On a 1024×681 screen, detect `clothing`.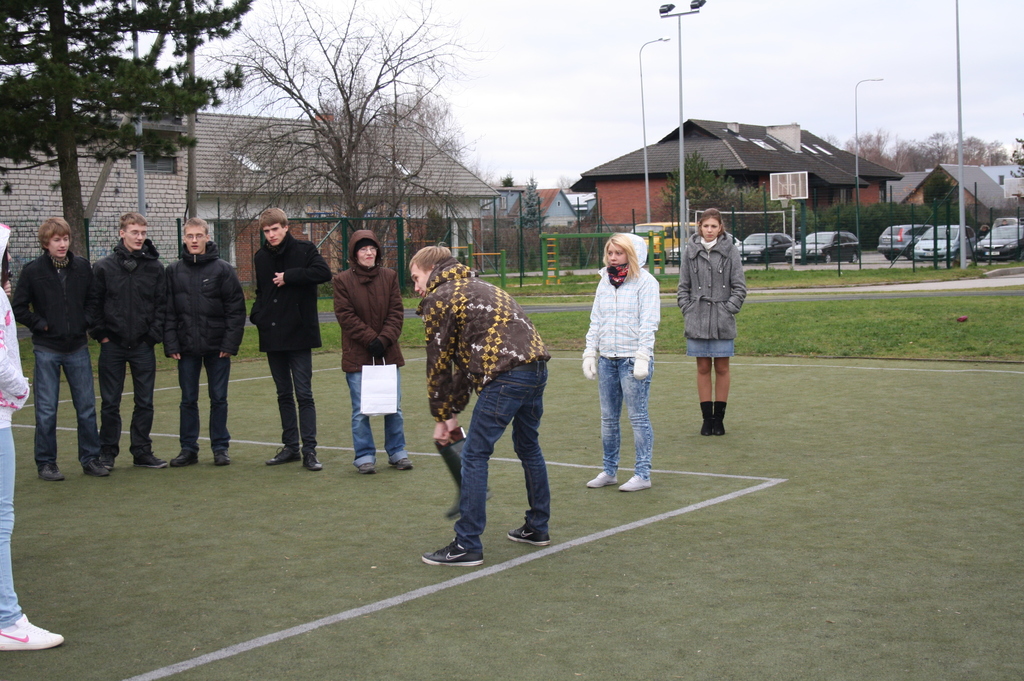
crop(417, 258, 546, 423).
